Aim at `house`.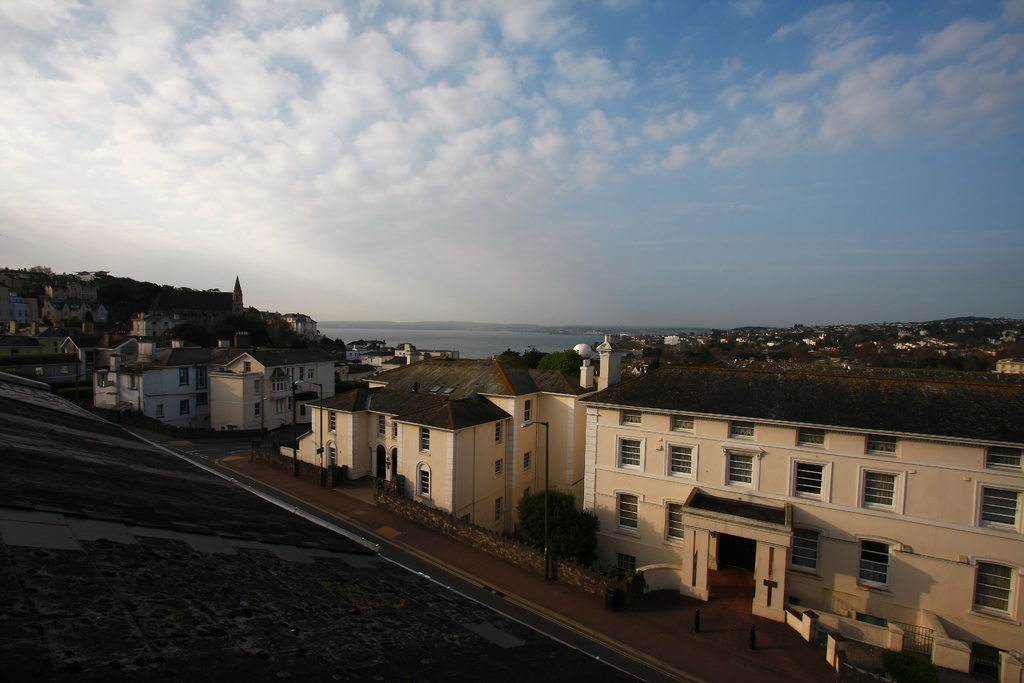
Aimed at [538, 368, 1023, 649].
